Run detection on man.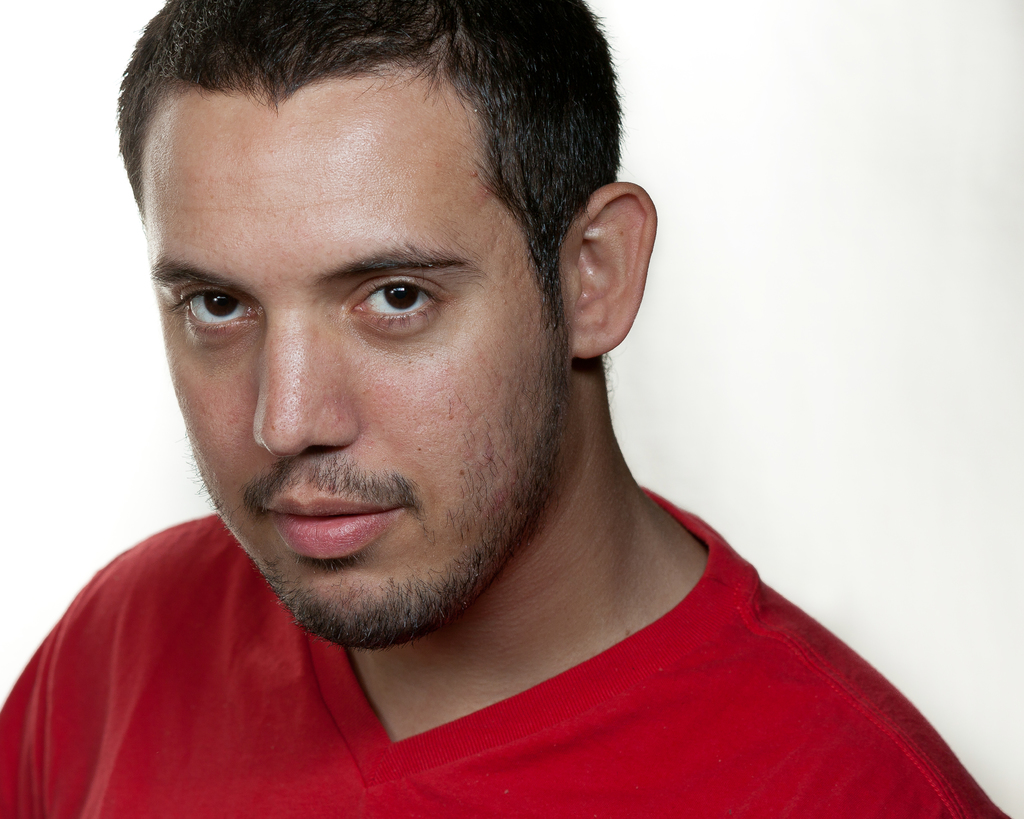
Result: BBox(0, 0, 1012, 818).
